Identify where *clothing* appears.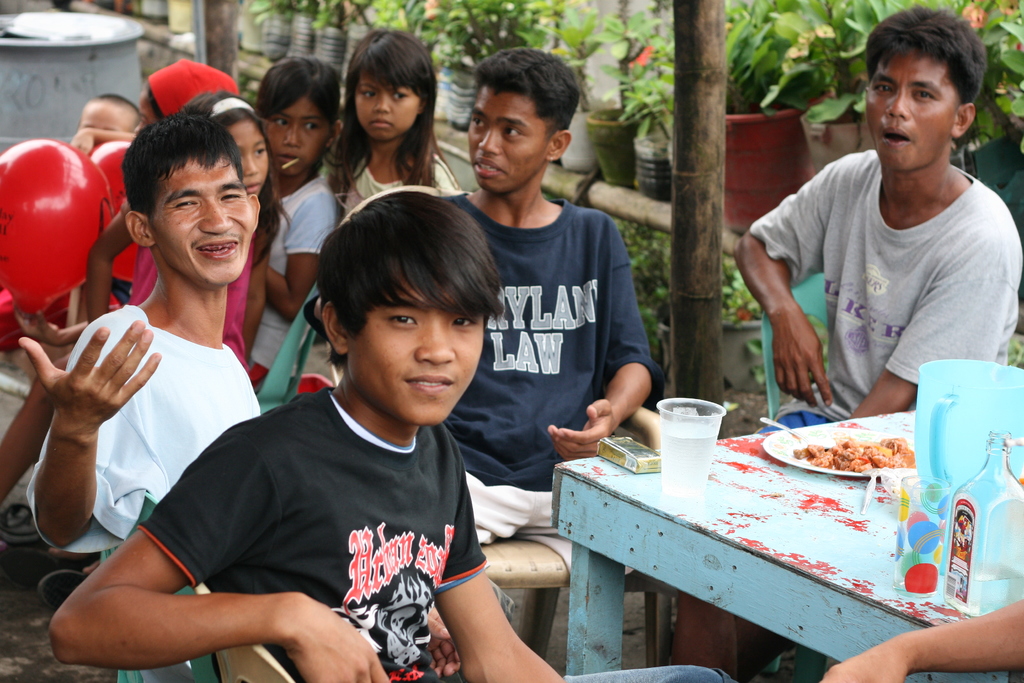
Appears at bbox(245, 168, 341, 389).
